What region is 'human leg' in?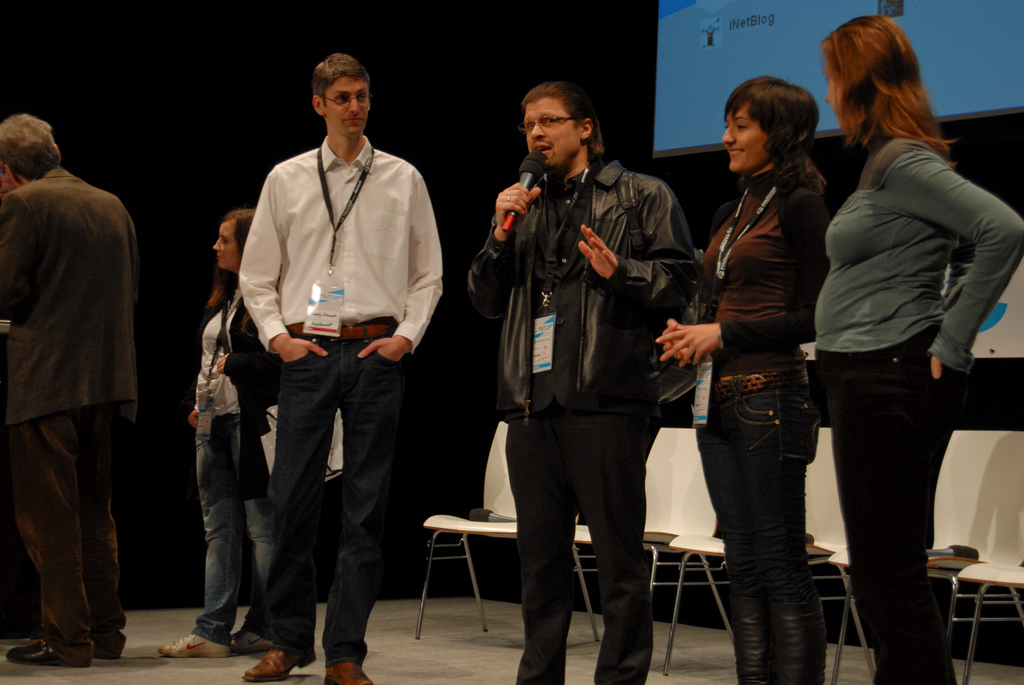
332:333:399:682.
